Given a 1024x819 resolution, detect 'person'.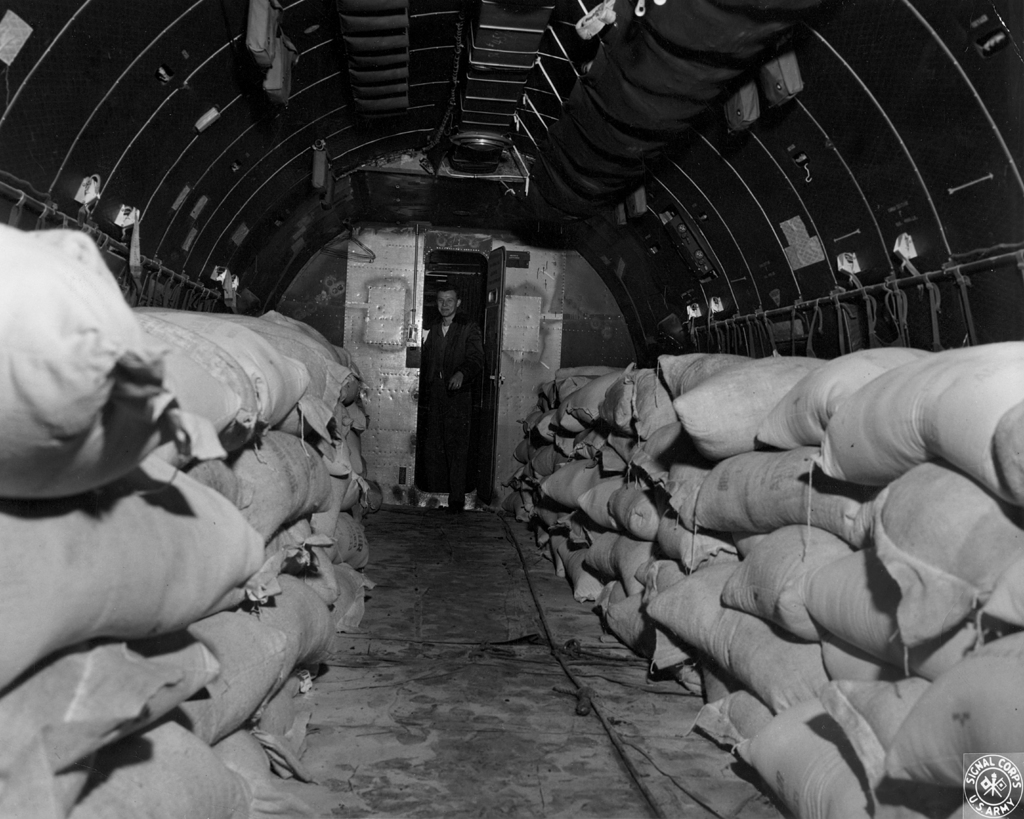
<bbox>419, 289, 472, 501</bbox>.
